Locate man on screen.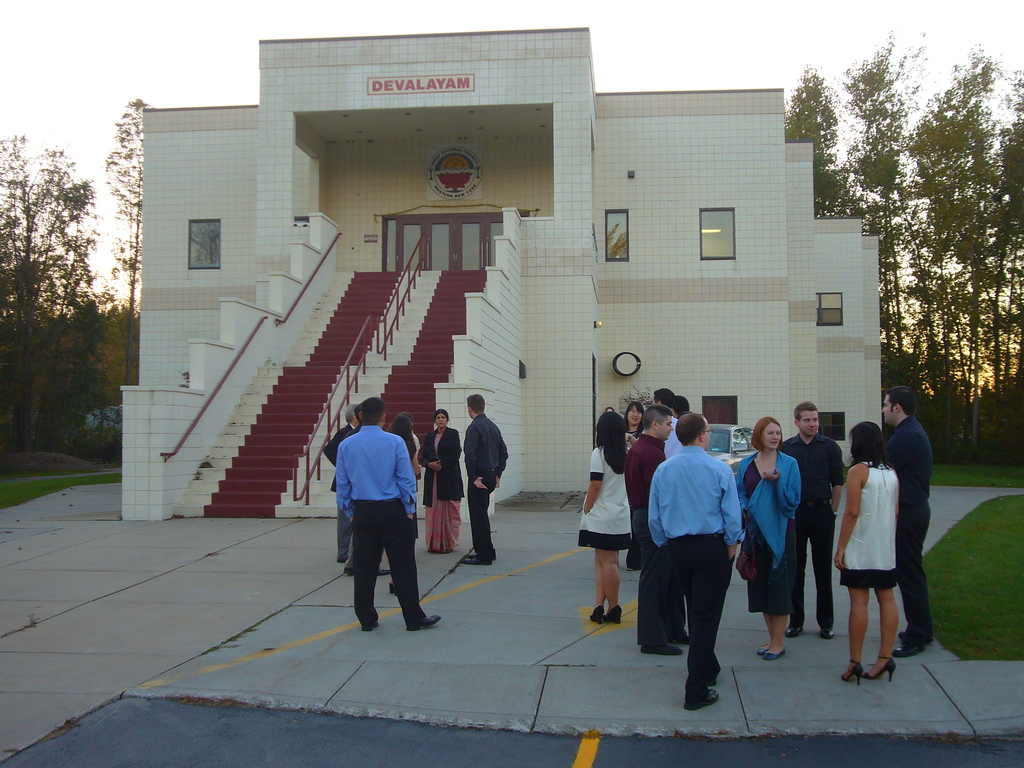
On screen at left=879, top=390, right=933, bottom=666.
